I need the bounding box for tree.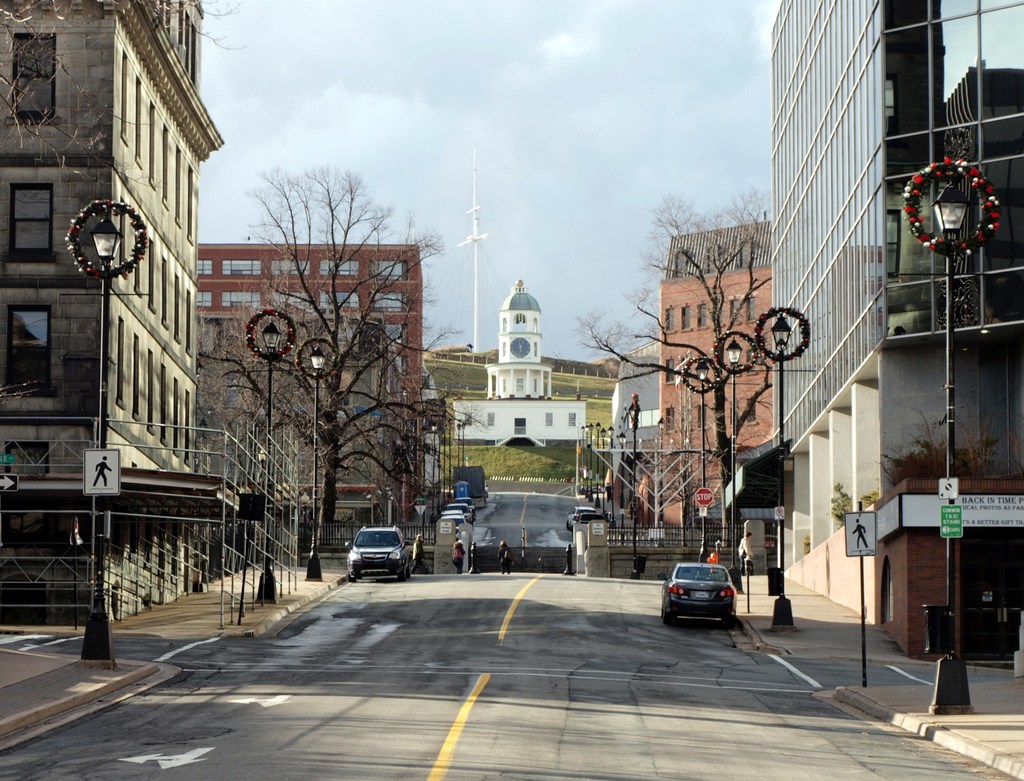
Here it is: region(577, 185, 769, 545).
